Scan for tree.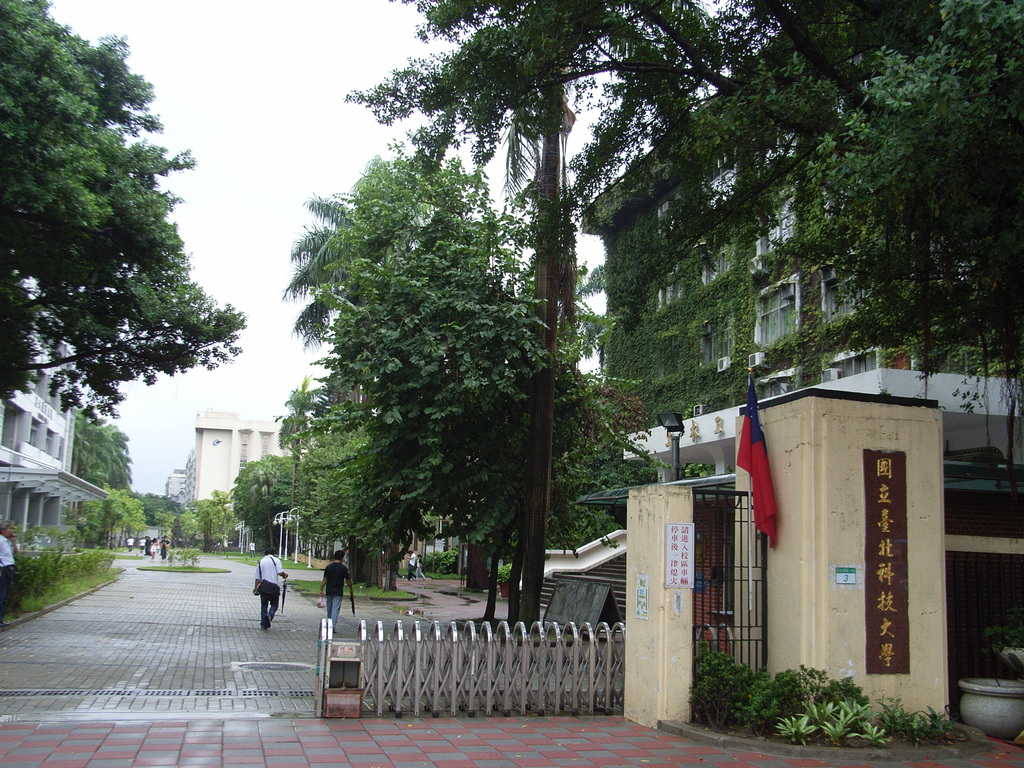
Scan result: 554, 1, 1023, 418.
